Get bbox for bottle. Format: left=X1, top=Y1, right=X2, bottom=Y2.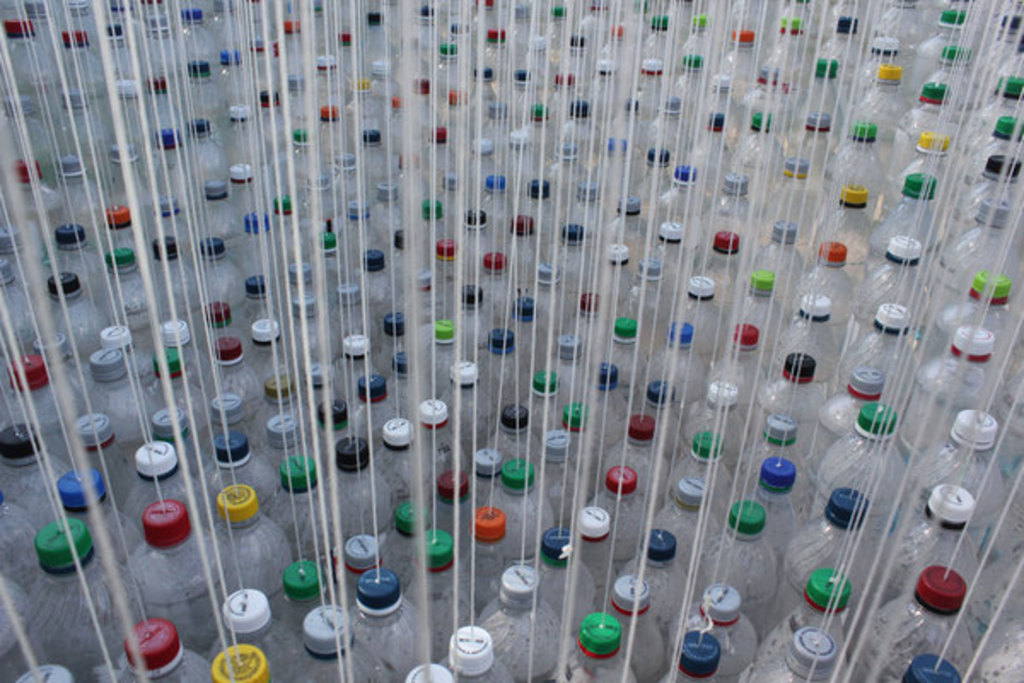
left=411, top=398, right=469, bottom=485.
